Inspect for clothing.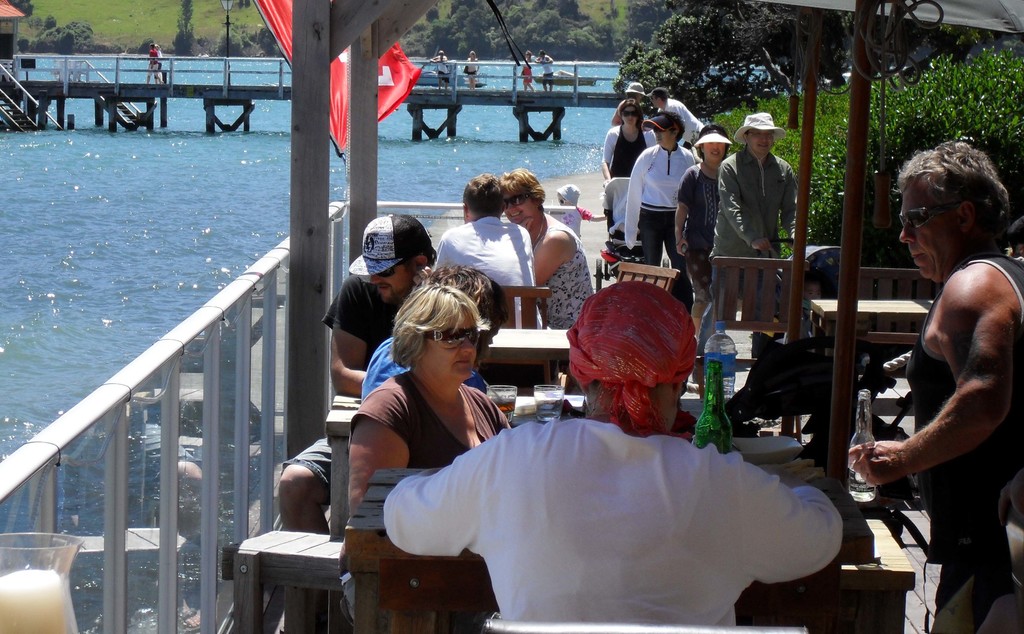
Inspection: (x1=339, y1=367, x2=521, y2=631).
